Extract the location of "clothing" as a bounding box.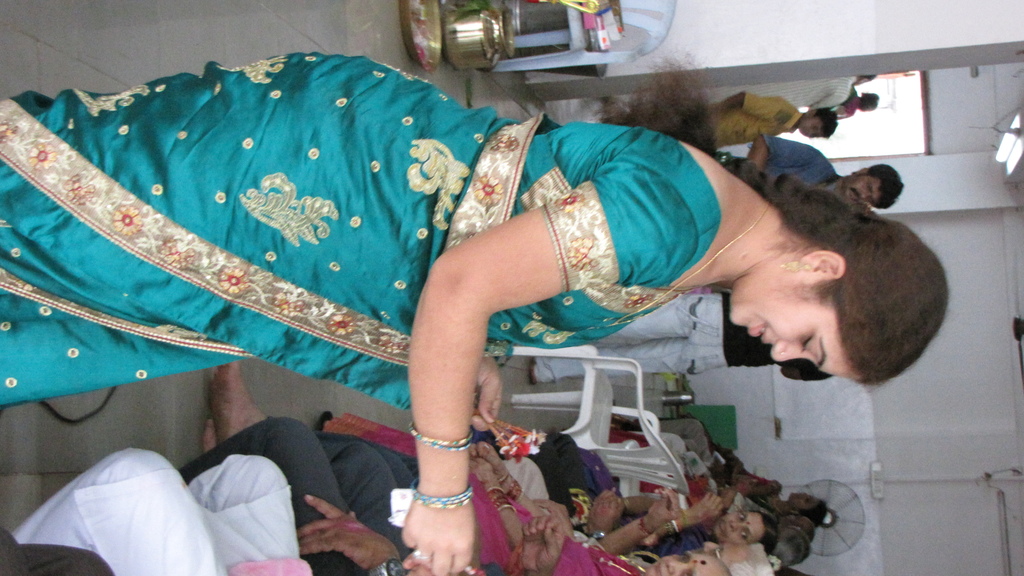
x1=49 y1=64 x2=728 y2=499.
